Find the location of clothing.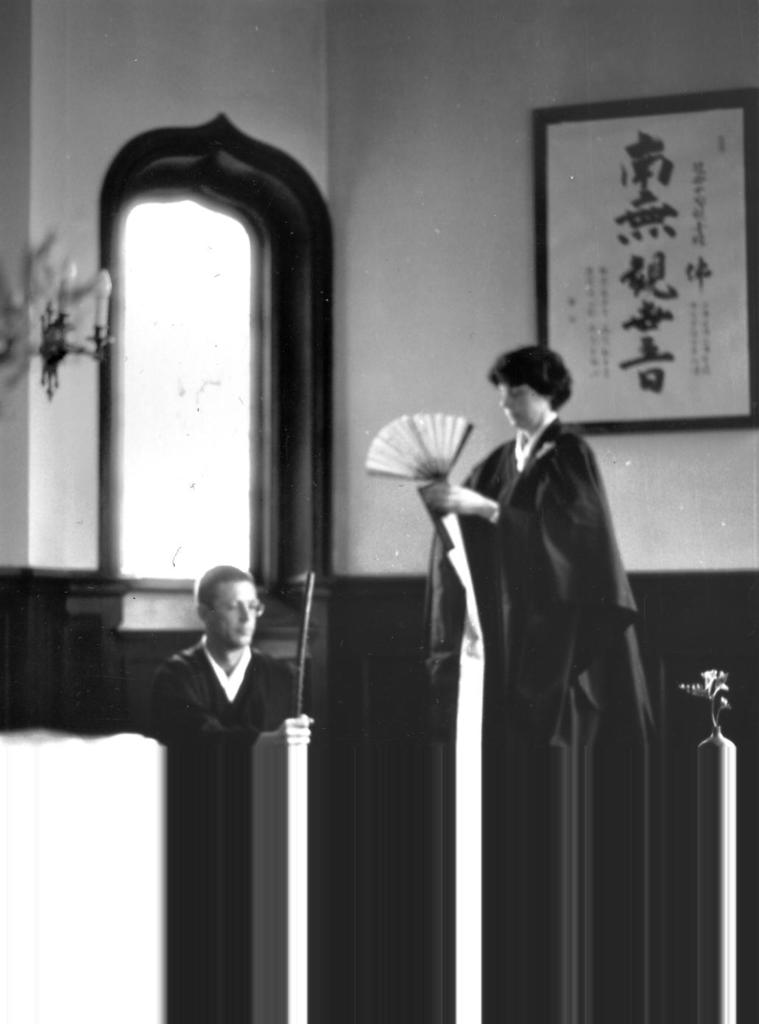
Location: {"x1": 156, "y1": 640, "x2": 308, "y2": 1023}.
